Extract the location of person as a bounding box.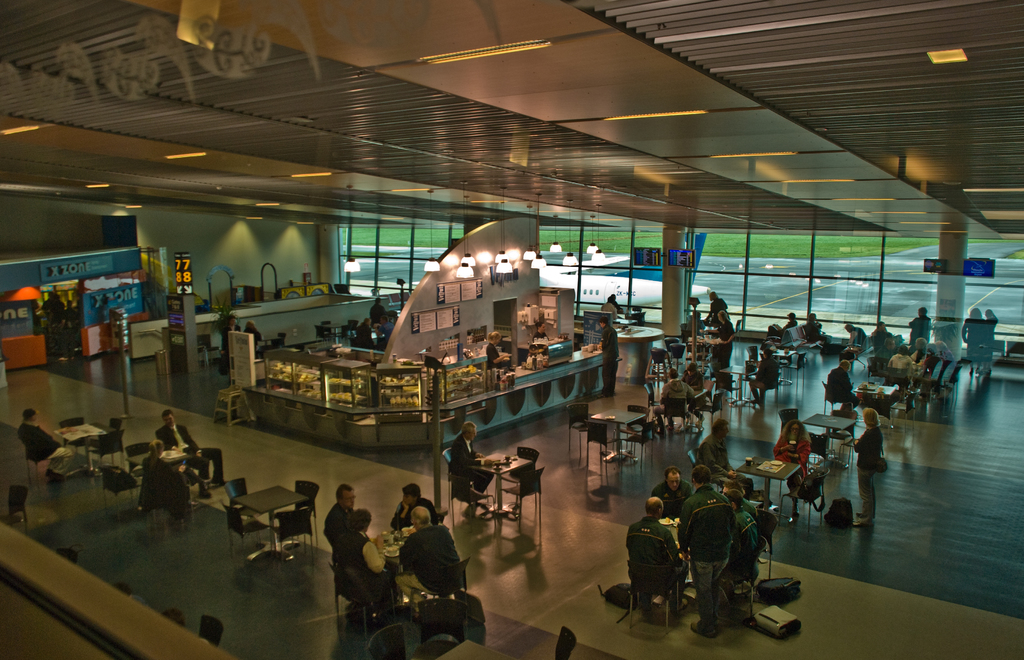
(648, 369, 707, 432).
